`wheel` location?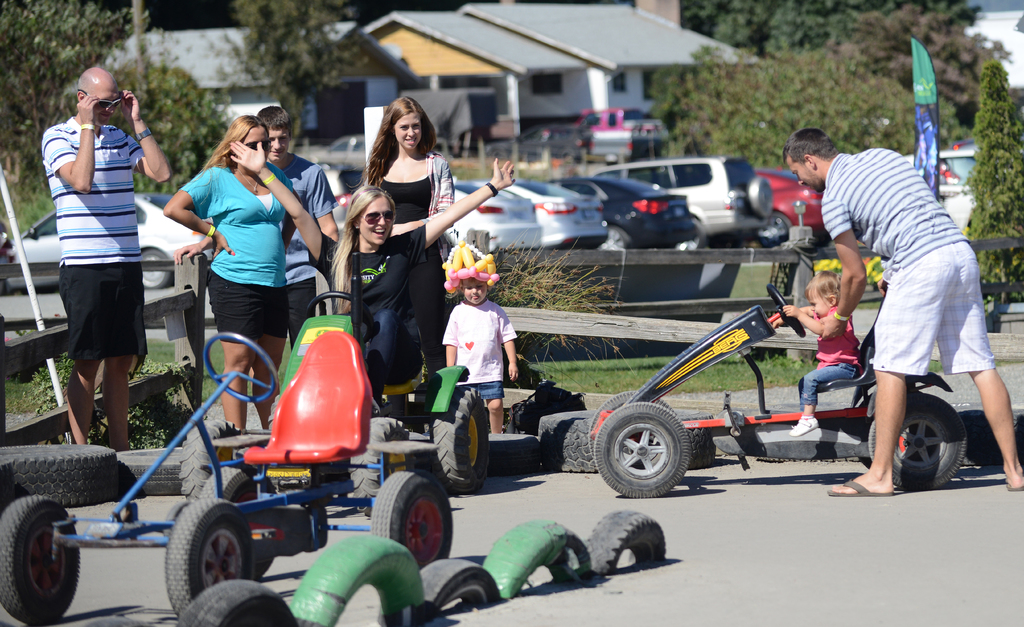
0,457,14,514
